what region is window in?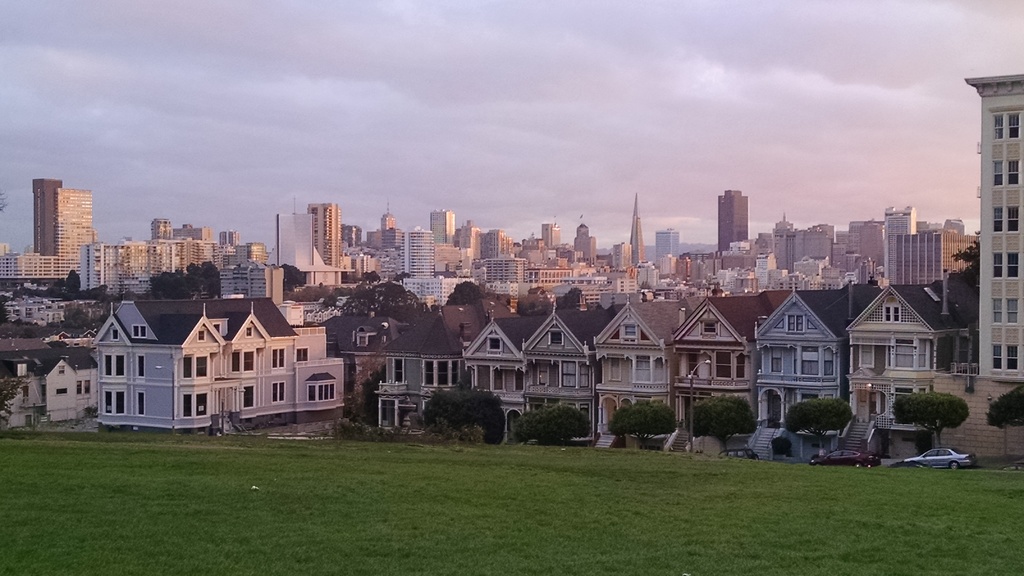
rect(308, 380, 341, 400).
